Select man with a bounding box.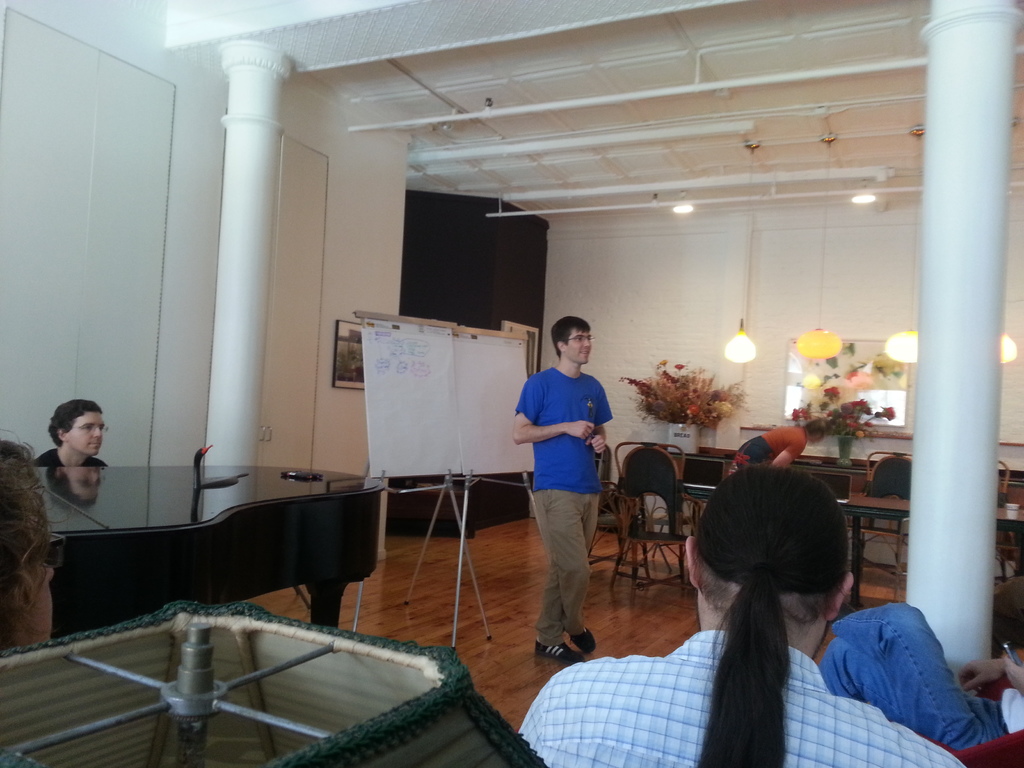
[512, 466, 965, 767].
